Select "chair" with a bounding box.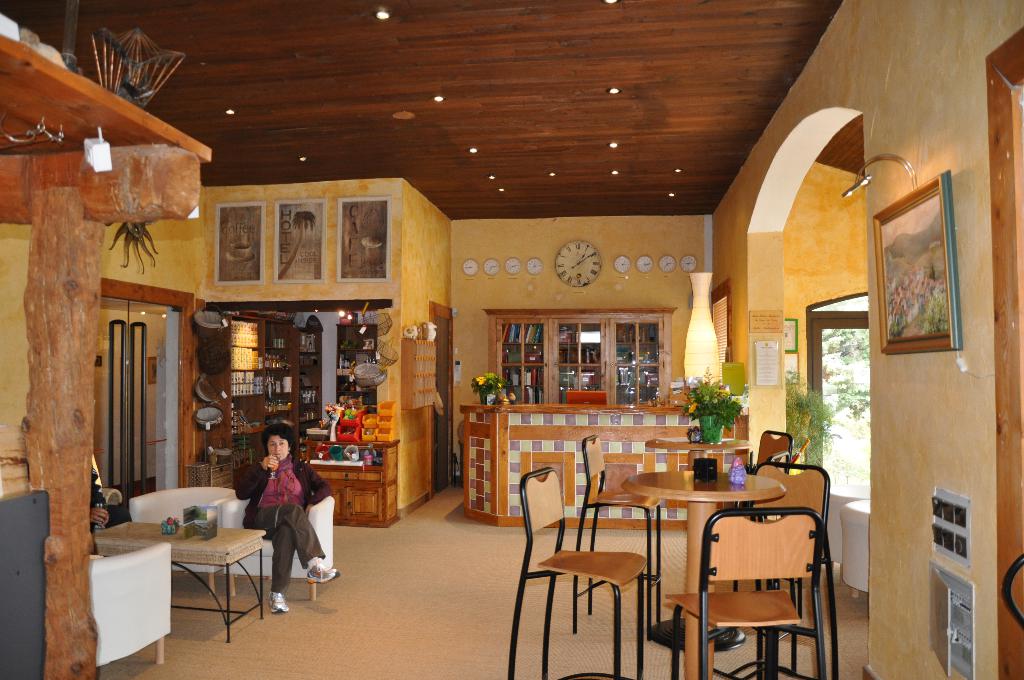
bbox=(753, 462, 835, 524).
